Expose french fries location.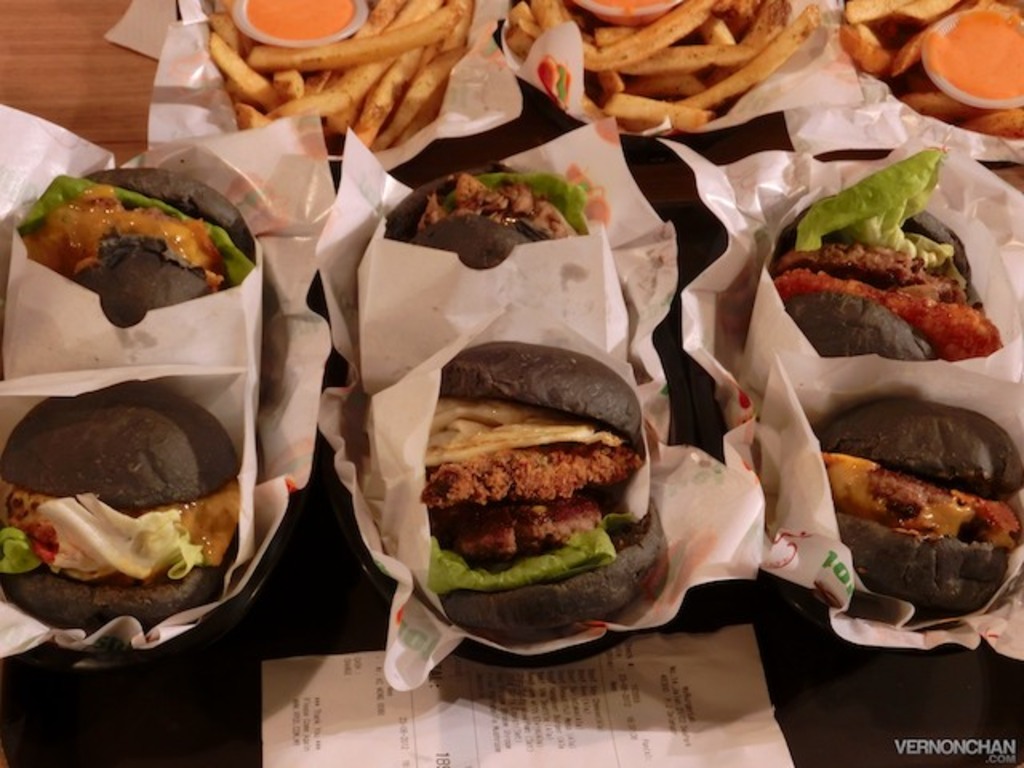
Exposed at 509 22 534 64.
